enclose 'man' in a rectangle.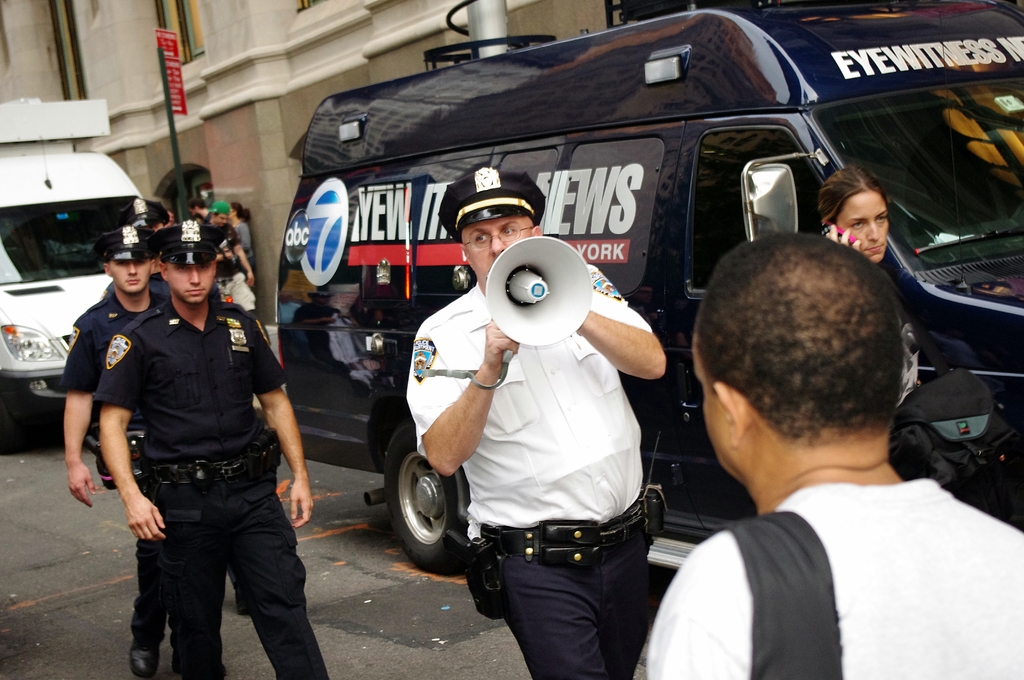
636 231 1023 679.
